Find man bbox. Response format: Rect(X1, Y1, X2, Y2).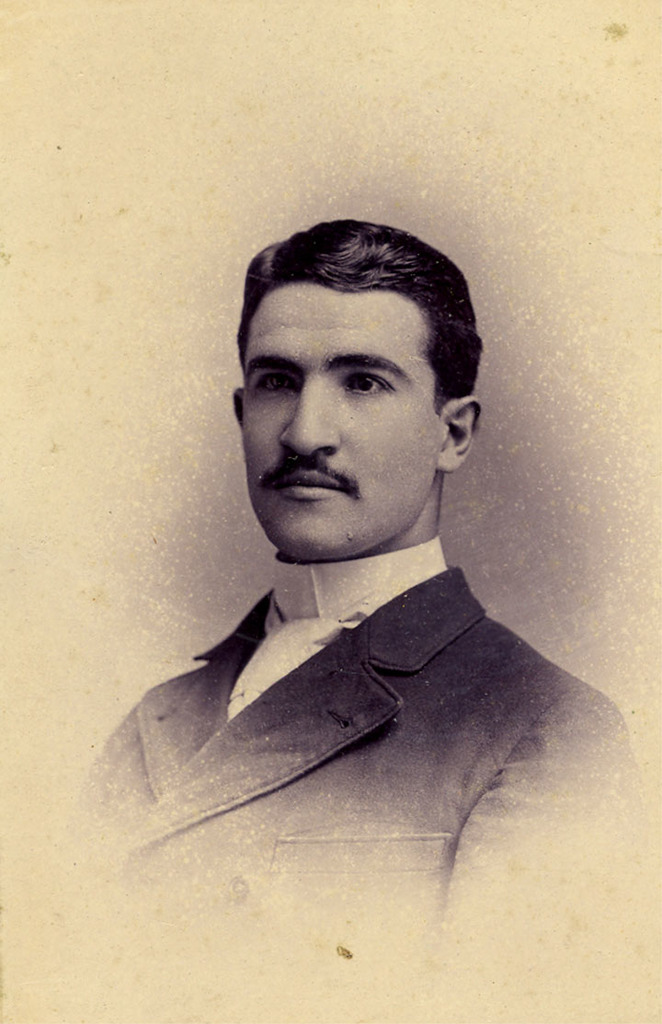
Rect(77, 212, 626, 934).
